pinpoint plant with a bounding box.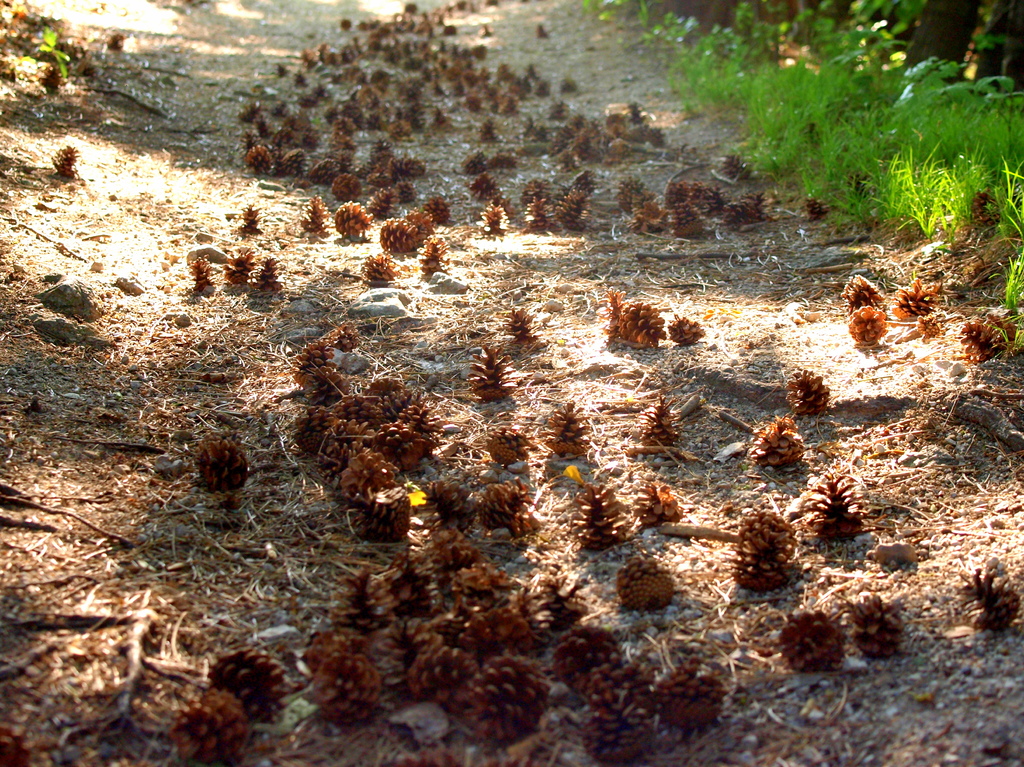
(239,202,268,233).
